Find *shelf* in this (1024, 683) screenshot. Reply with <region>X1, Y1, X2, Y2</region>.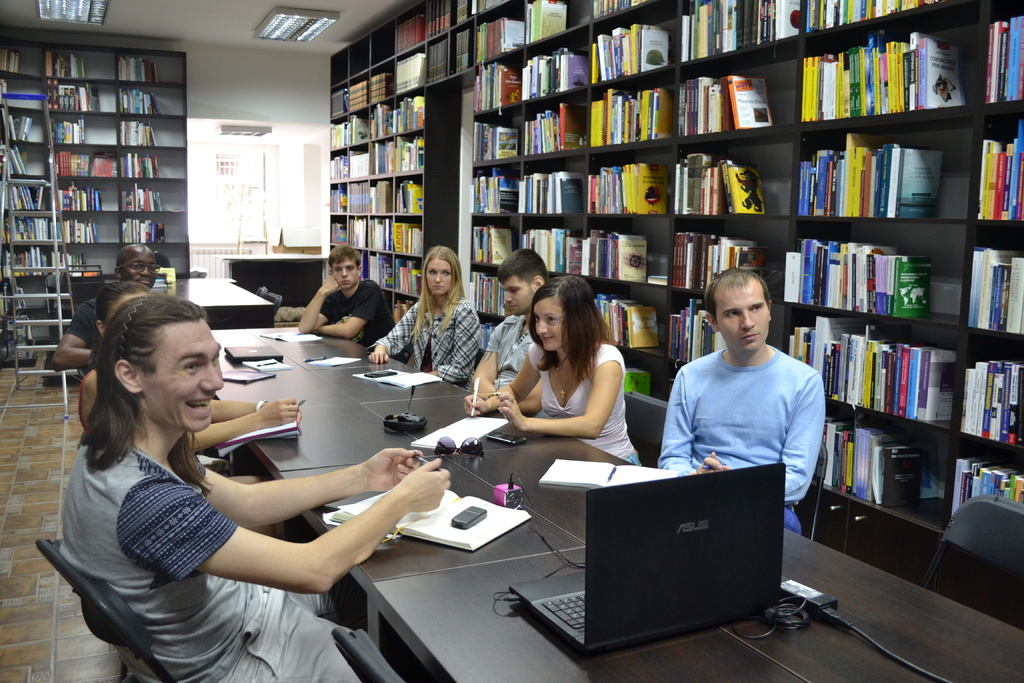
<region>367, 222, 383, 255</region>.
